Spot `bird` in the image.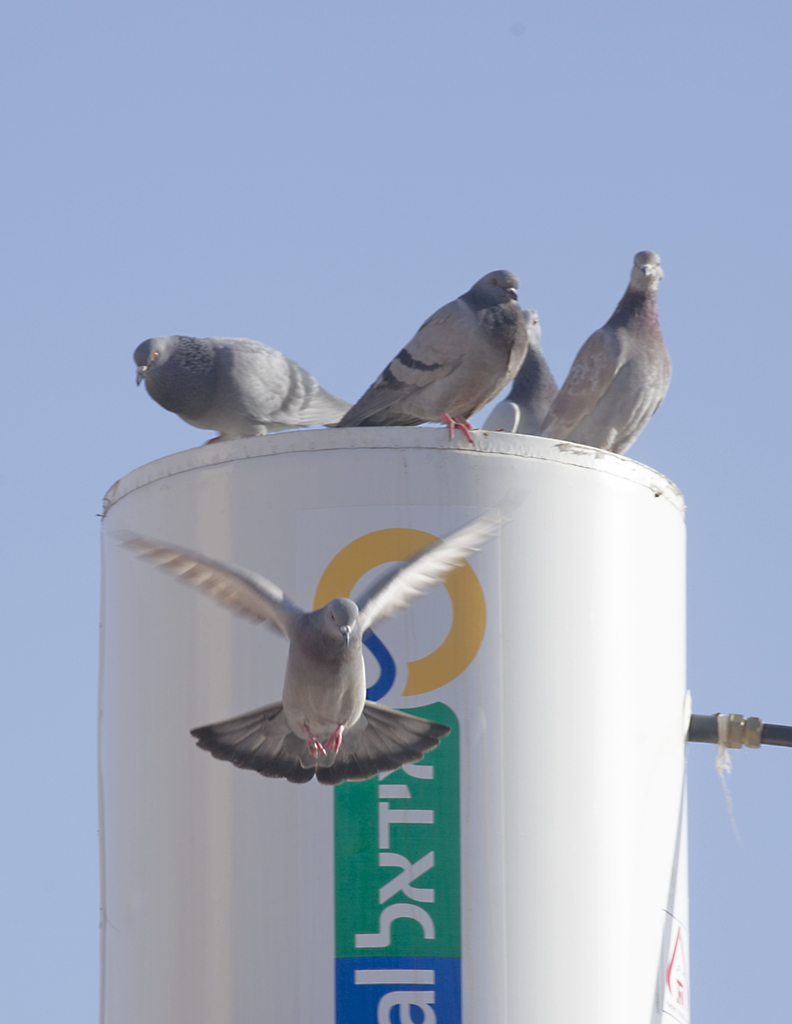
`bird` found at box(482, 310, 555, 430).
